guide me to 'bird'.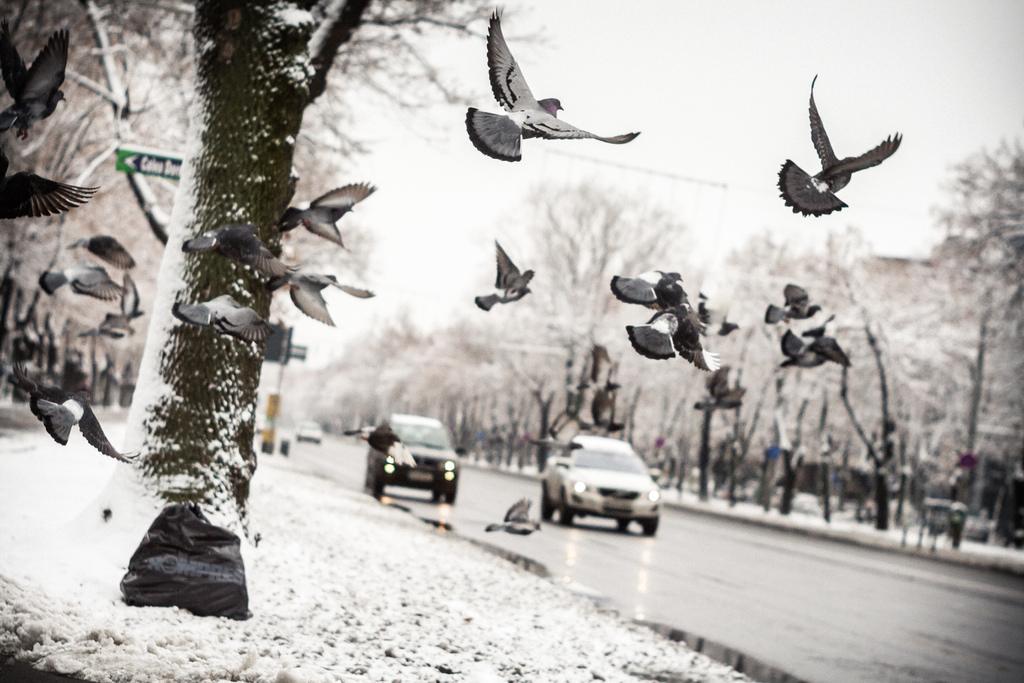
Guidance: region(563, 330, 627, 439).
